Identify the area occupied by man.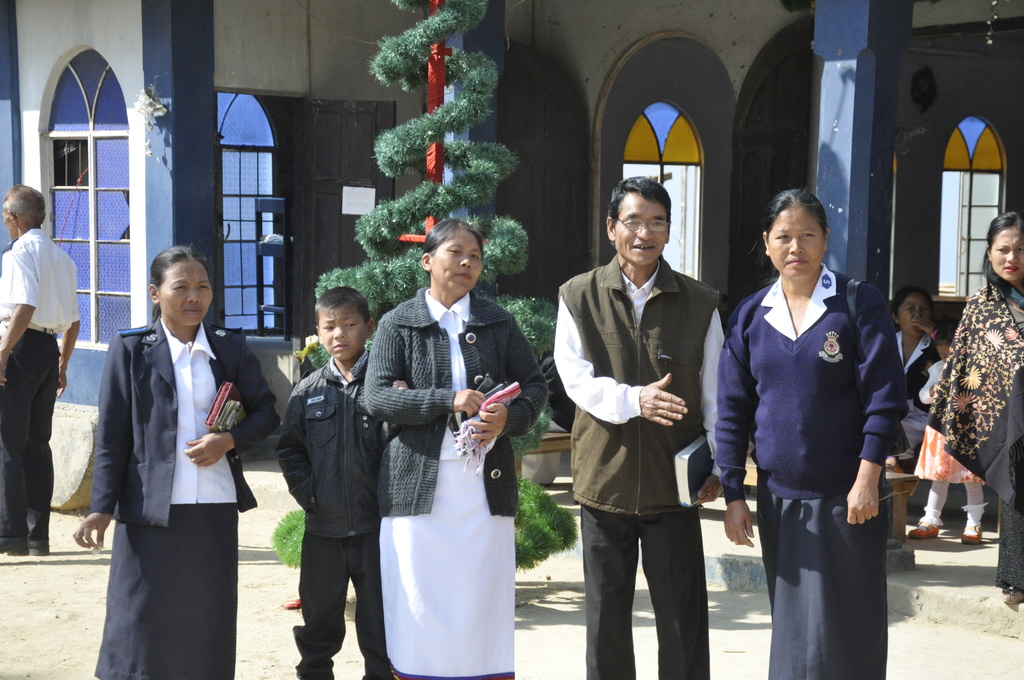
Area: Rect(0, 182, 81, 545).
